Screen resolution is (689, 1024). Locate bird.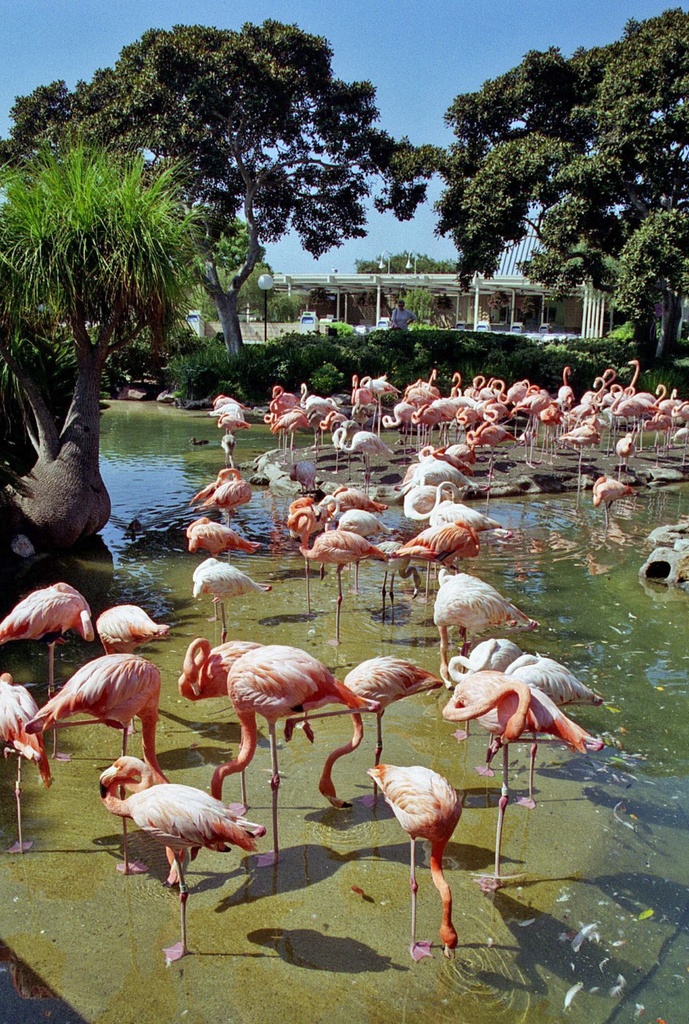
619,436,637,475.
